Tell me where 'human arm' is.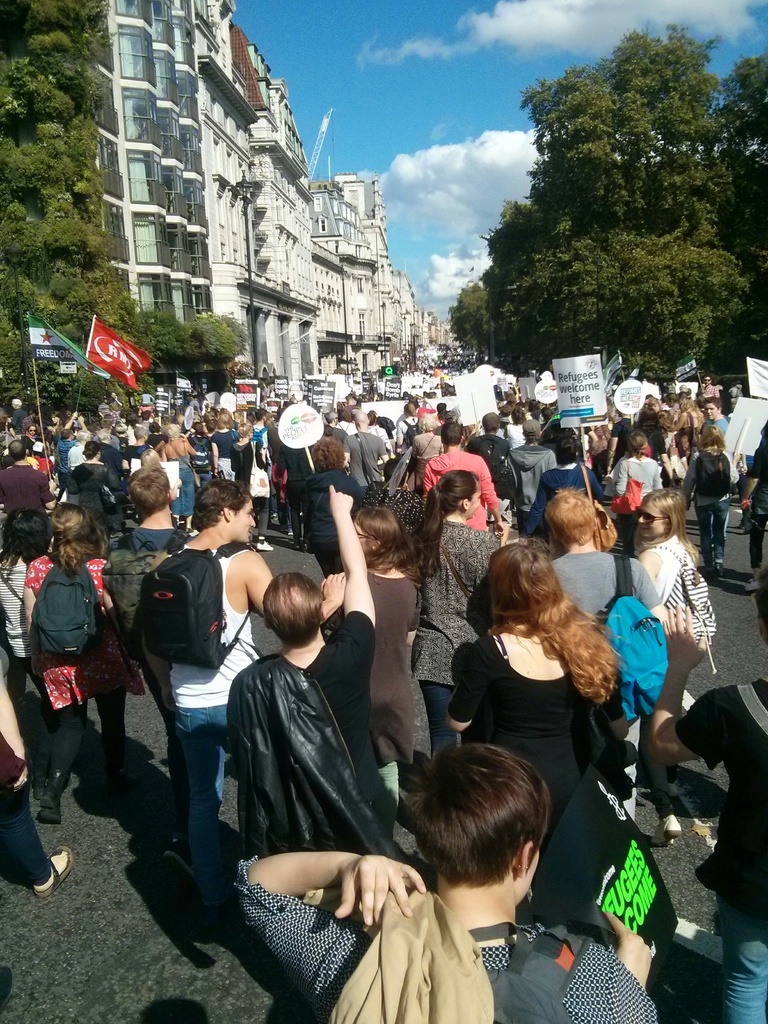
'human arm' is at 40:470:60:513.
